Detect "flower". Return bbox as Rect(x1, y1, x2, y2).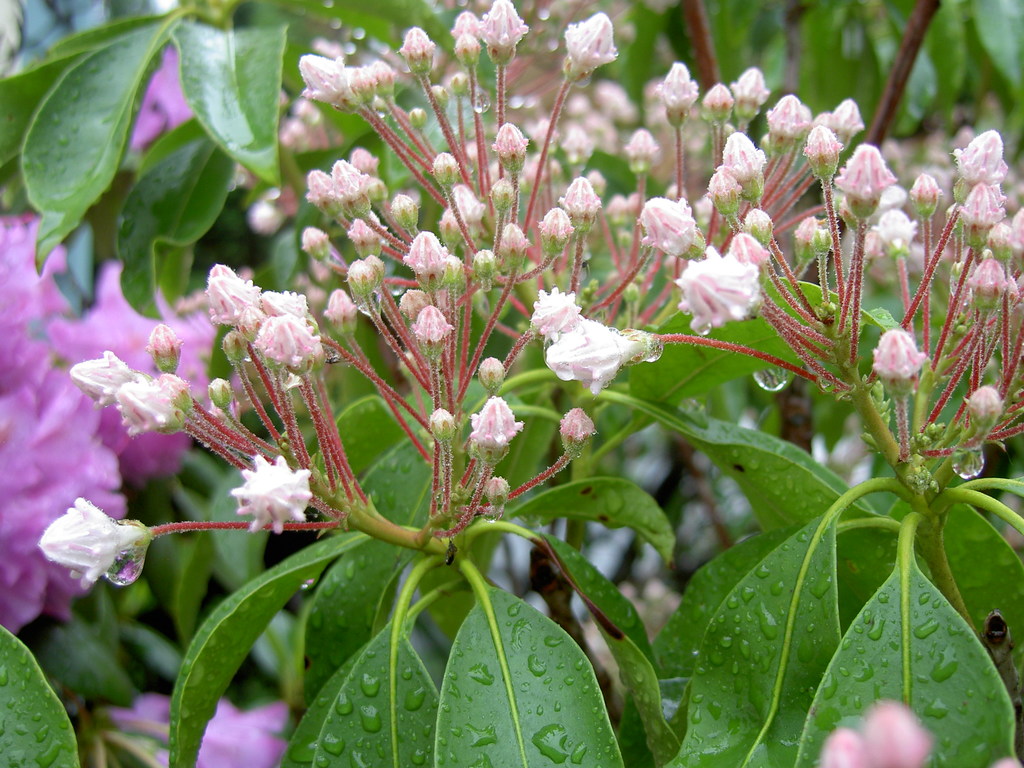
Rect(824, 704, 931, 767).
